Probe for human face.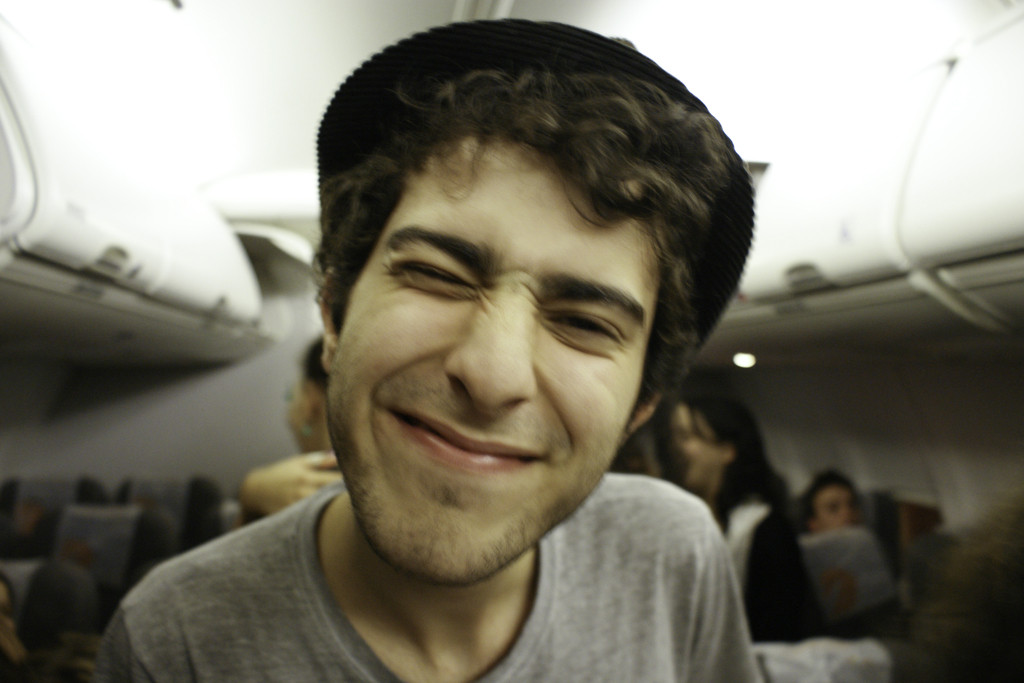
Probe result: bbox=(667, 399, 719, 491).
